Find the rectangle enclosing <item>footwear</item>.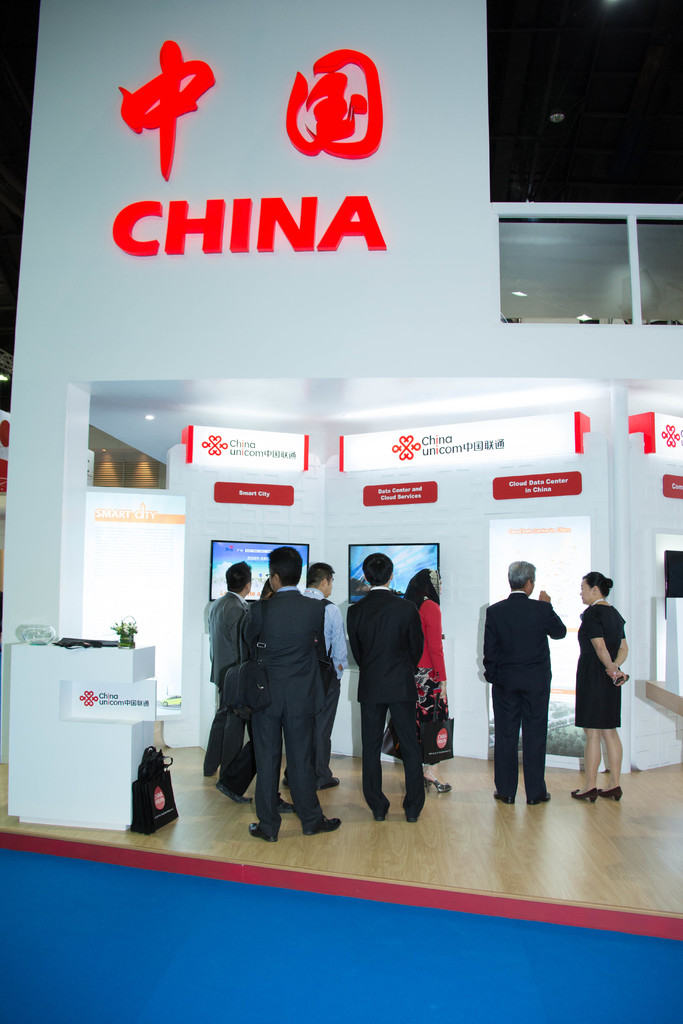
region(422, 774, 457, 794).
